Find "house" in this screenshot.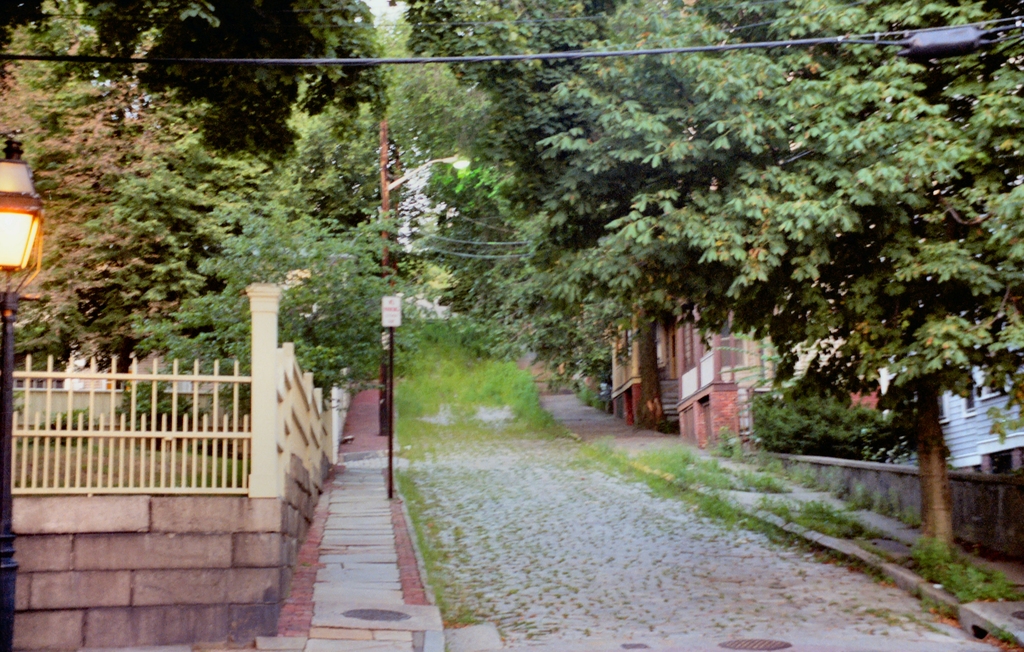
The bounding box for "house" is {"left": 791, "top": 320, "right": 845, "bottom": 379}.
